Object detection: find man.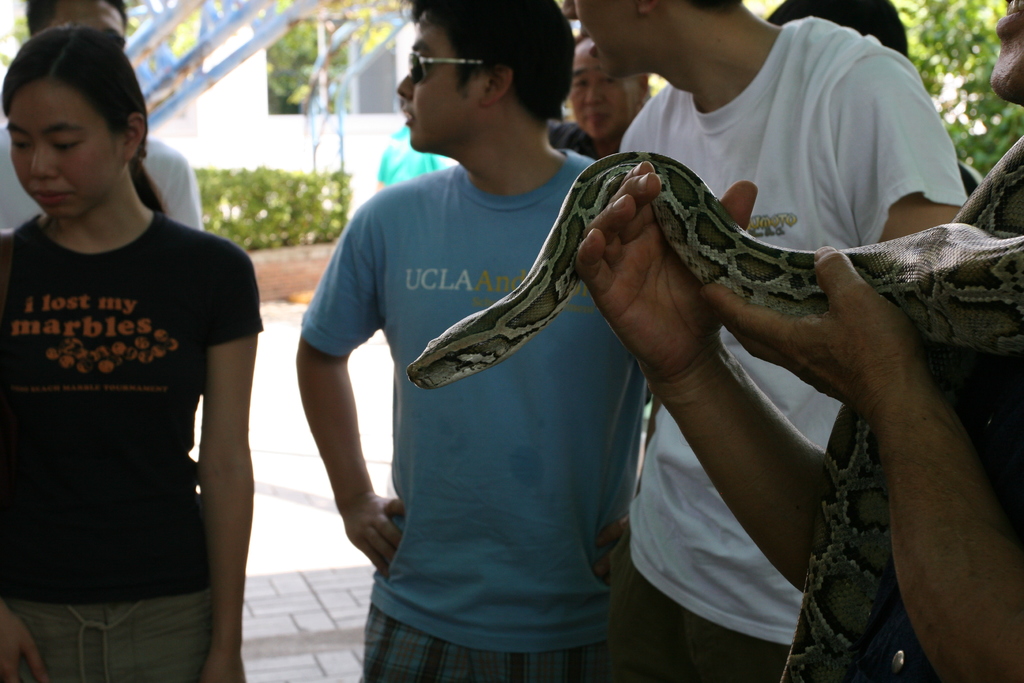
{"x1": 585, "y1": 0, "x2": 1023, "y2": 682}.
